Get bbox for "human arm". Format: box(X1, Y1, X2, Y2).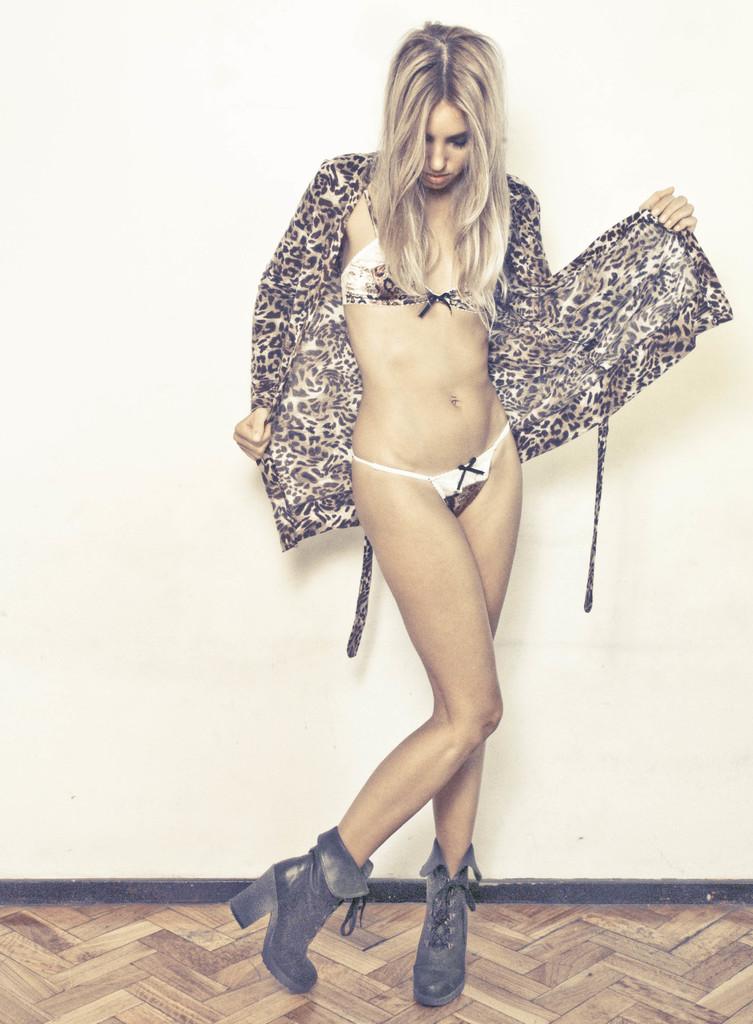
box(236, 127, 337, 492).
